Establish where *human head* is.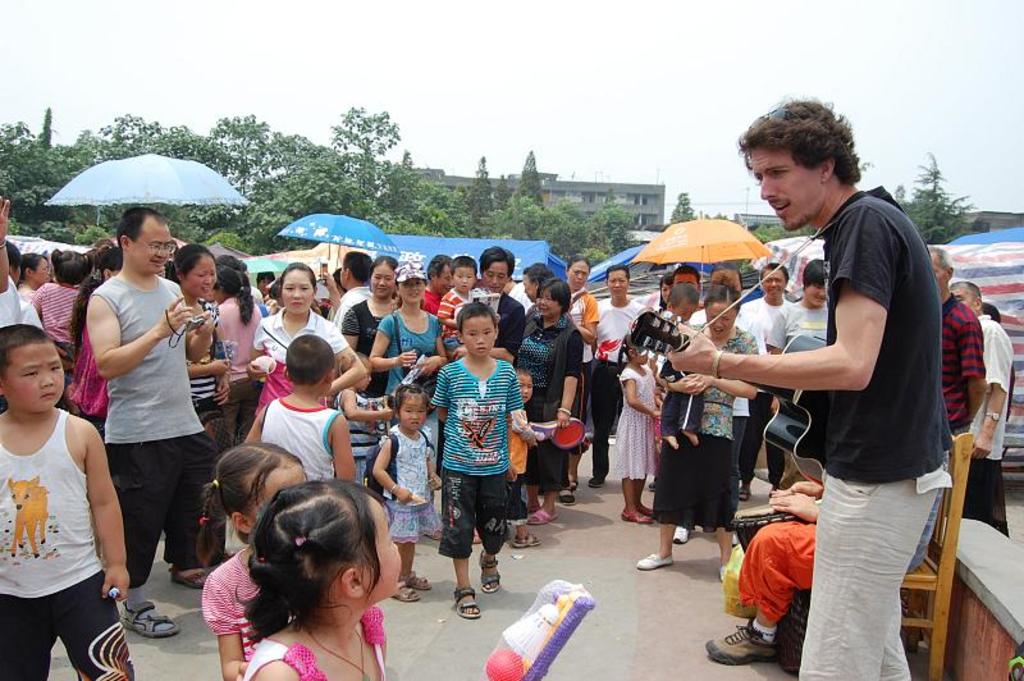
Established at rect(516, 367, 532, 403).
